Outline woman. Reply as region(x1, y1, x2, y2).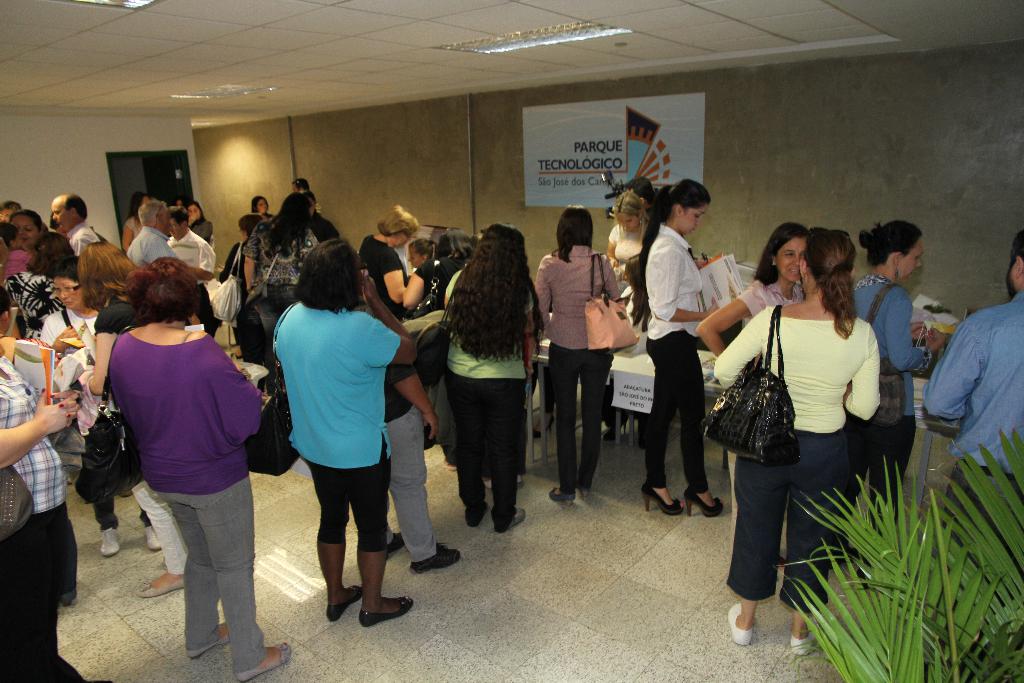
region(271, 236, 420, 625).
